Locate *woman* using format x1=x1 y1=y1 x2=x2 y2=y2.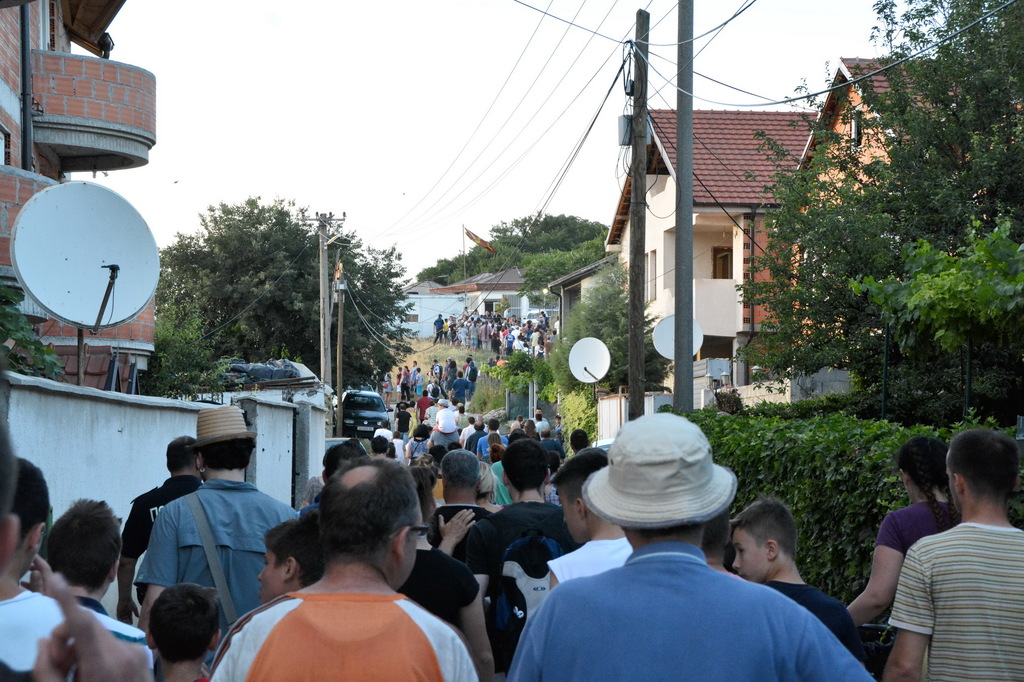
x1=399 y1=360 x2=410 y2=404.
